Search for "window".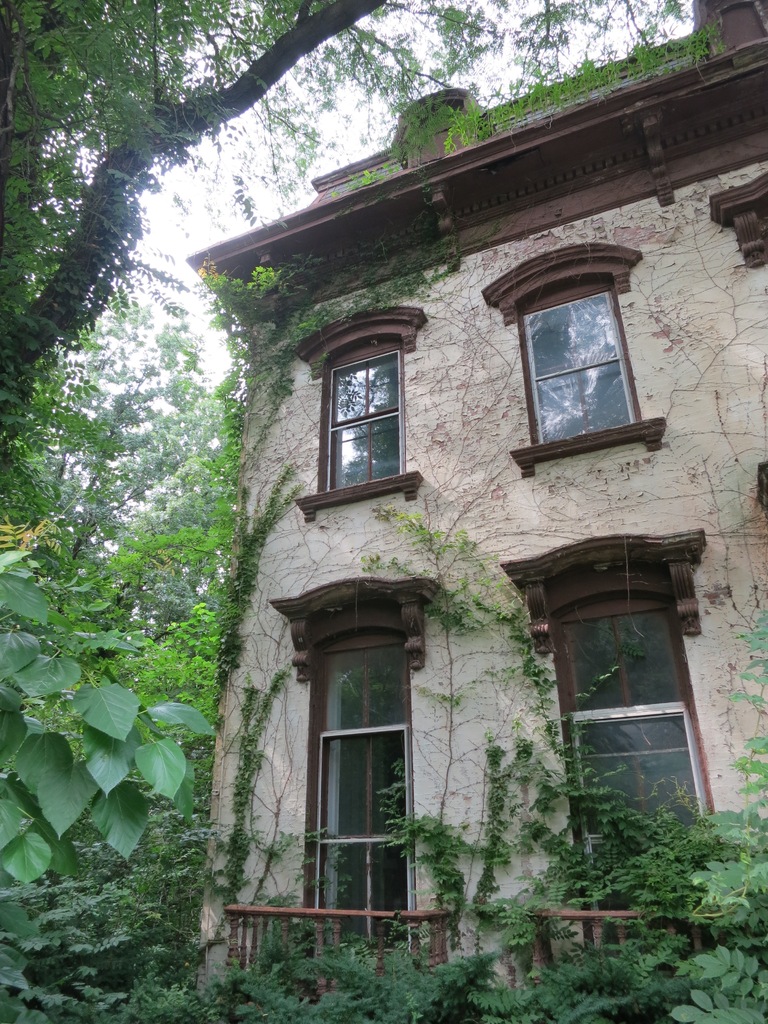
Found at bbox=[296, 303, 419, 525].
